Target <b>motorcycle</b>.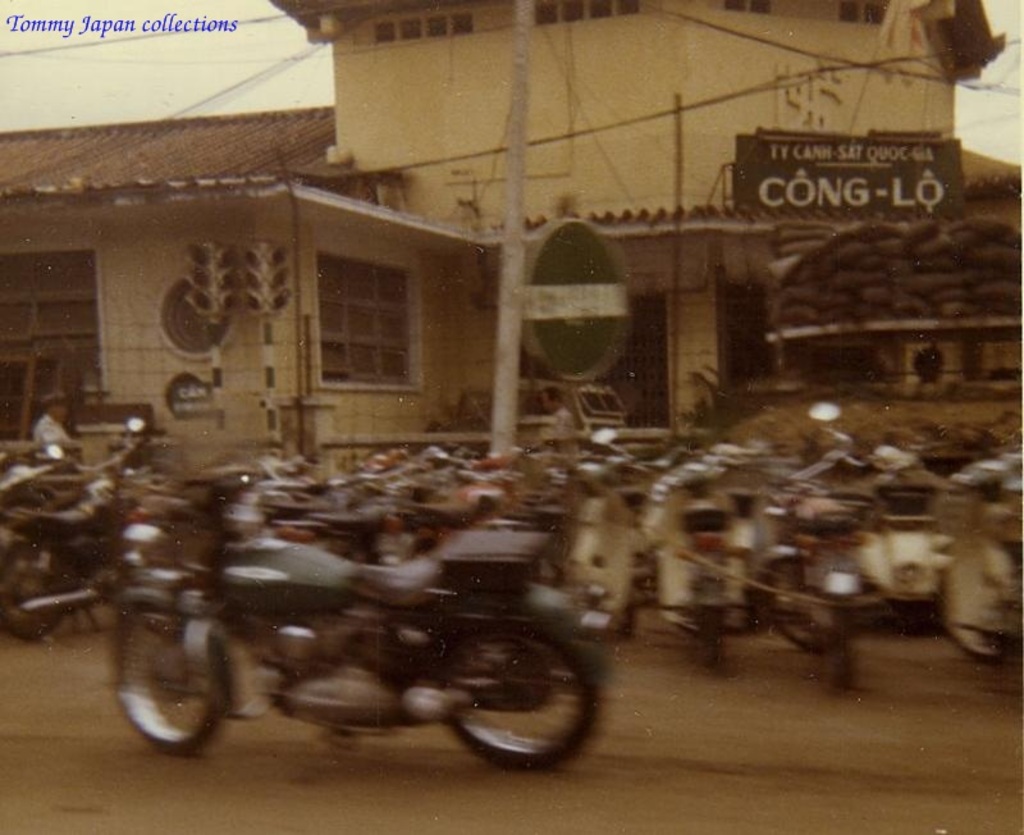
Target region: box(750, 457, 856, 695).
